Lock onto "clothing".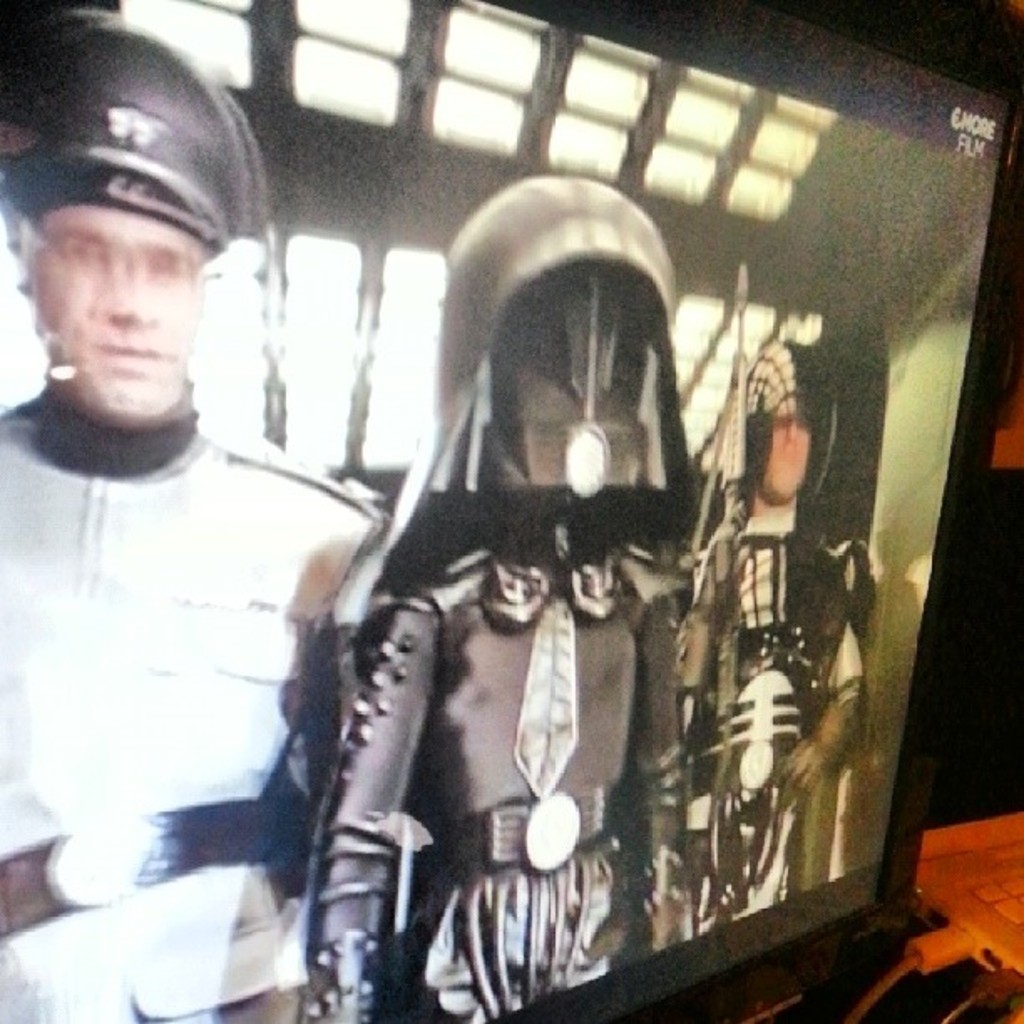
Locked: (left=345, top=164, right=756, bottom=1023).
